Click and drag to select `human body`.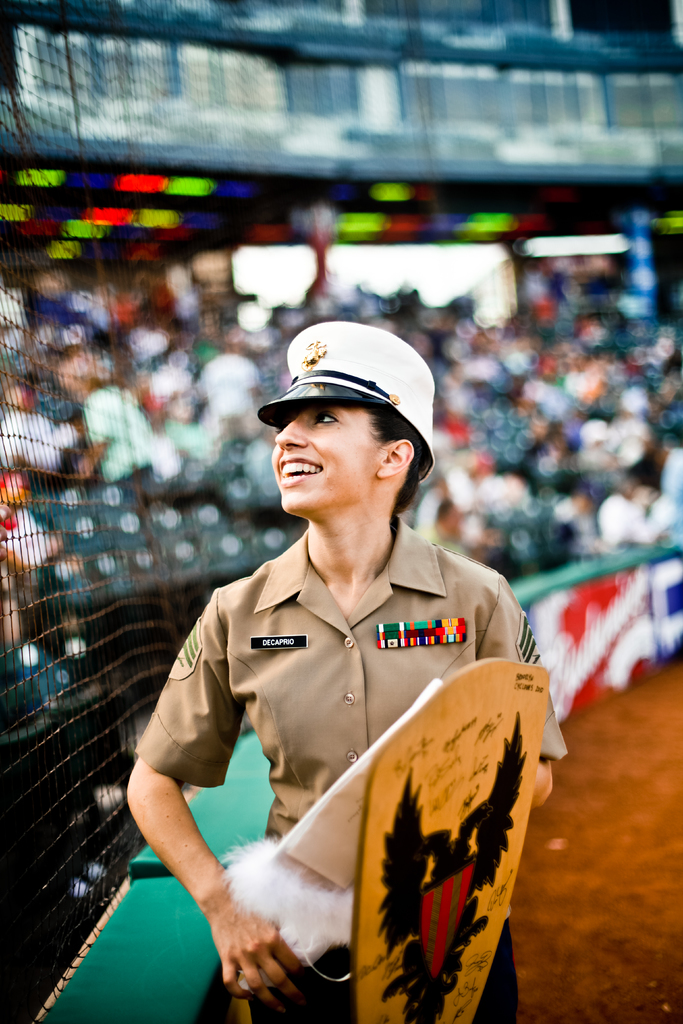
Selection: [152,373,559,1018].
